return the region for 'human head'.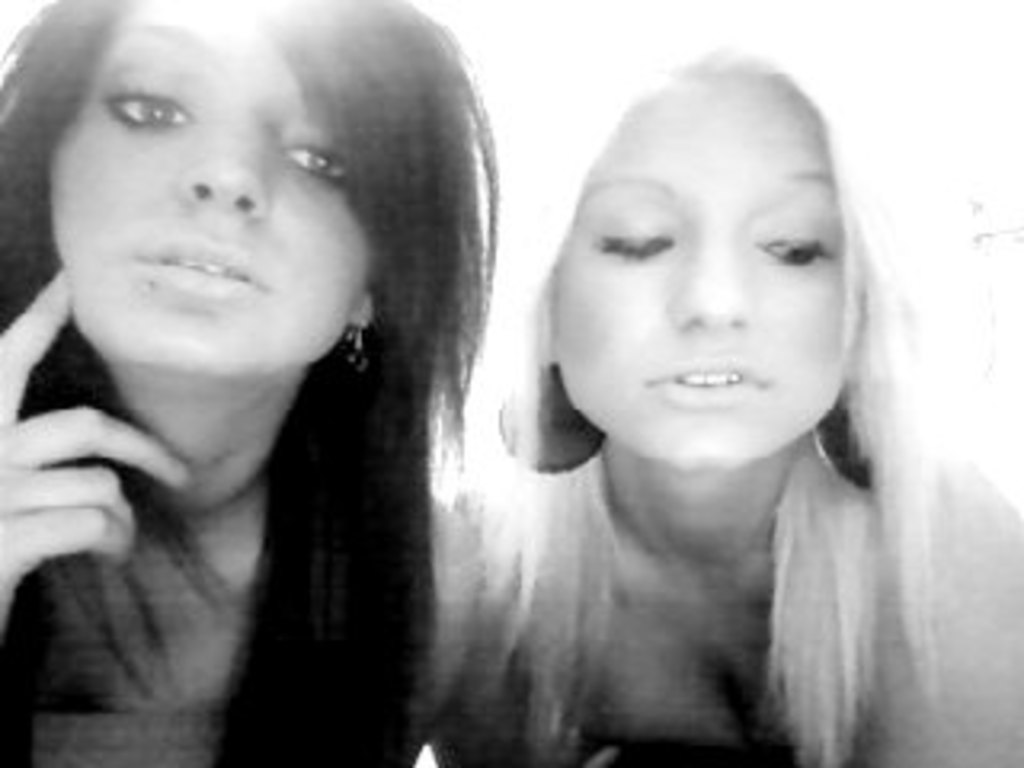
left=531, top=45, right=870, bottom=490.
